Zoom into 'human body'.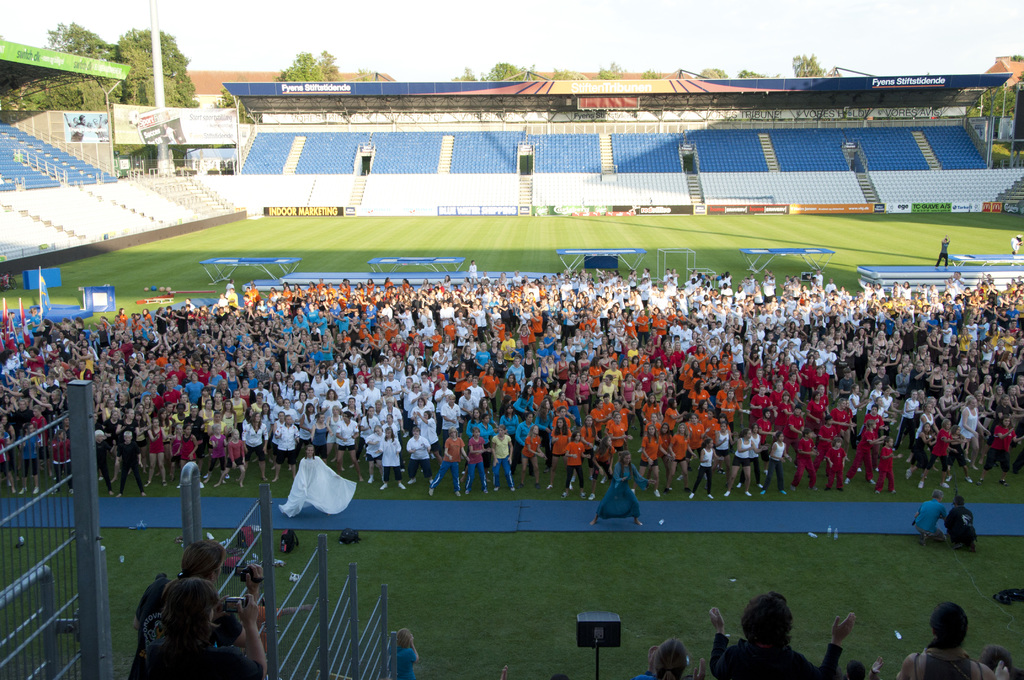
Zoom target: pyautogui.locateOnScreen(200, 405, 216, 425).
